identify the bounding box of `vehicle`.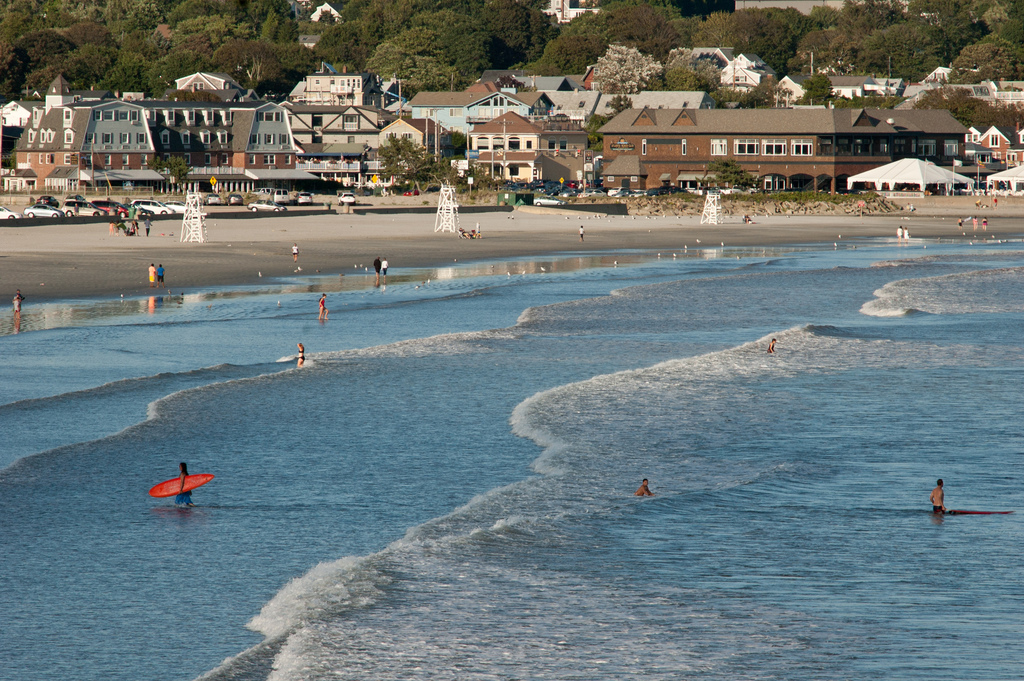
x1=164, y1=198, x2=202, y2=217.
